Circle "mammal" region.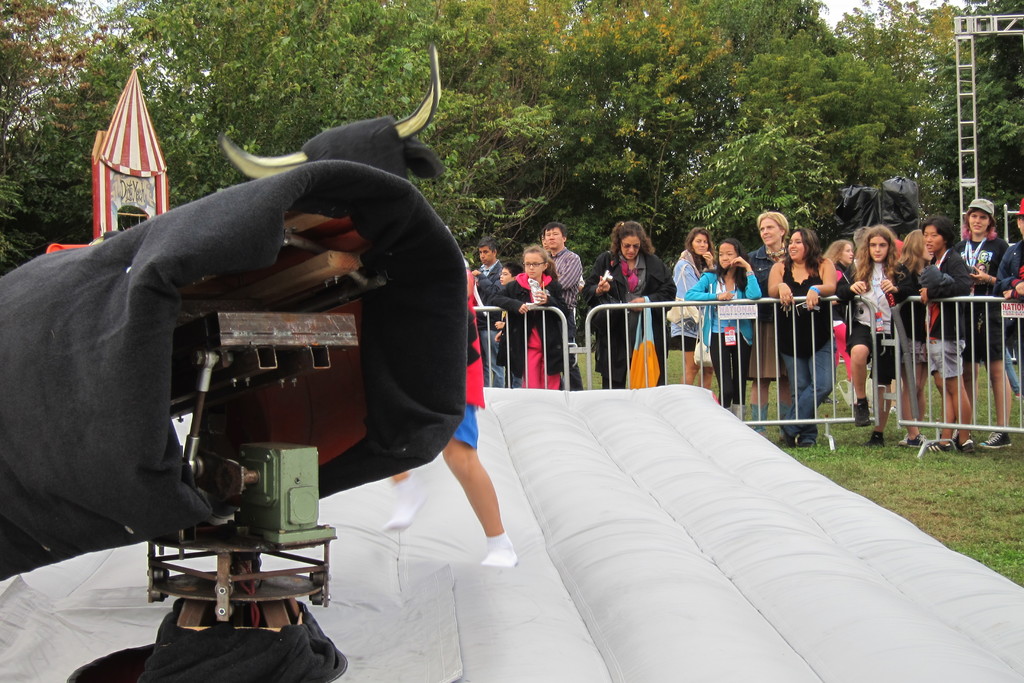
Region: detection(767, 227, 837, 450).
